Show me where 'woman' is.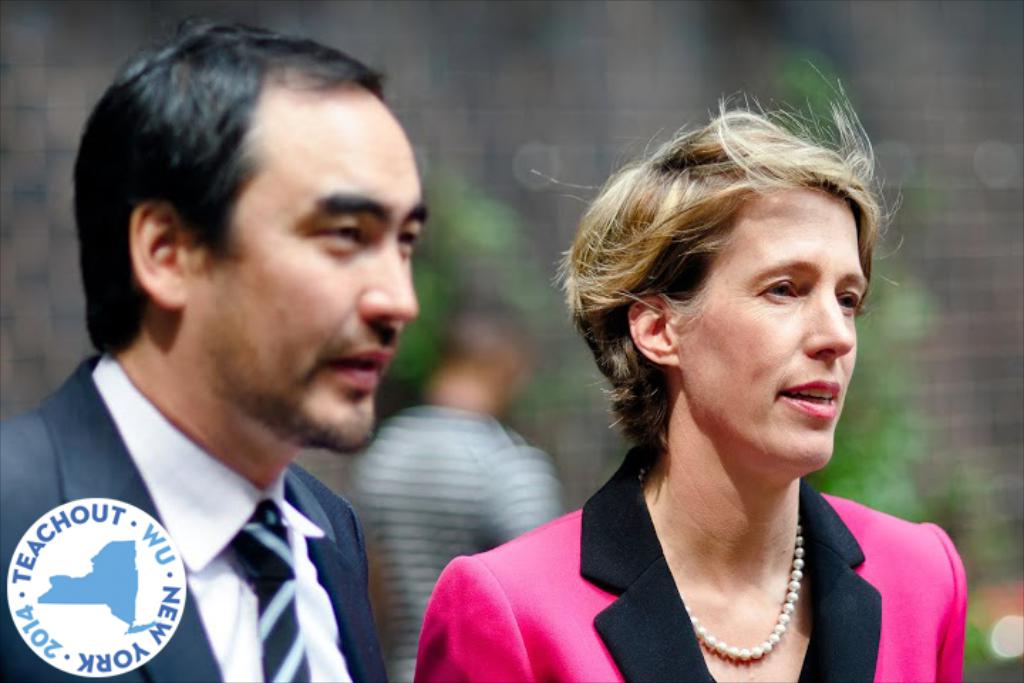
'woman' is at bbox=[461, 105, 956, 662].
